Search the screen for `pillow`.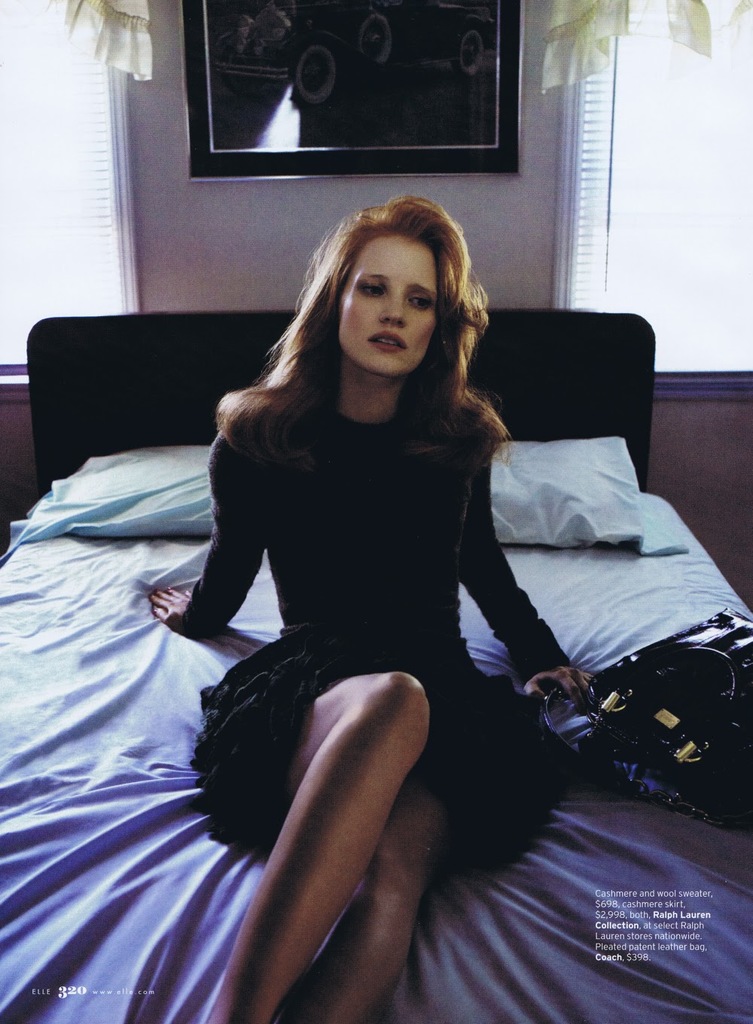
Found at bbox(19, 440, 218, 545).
